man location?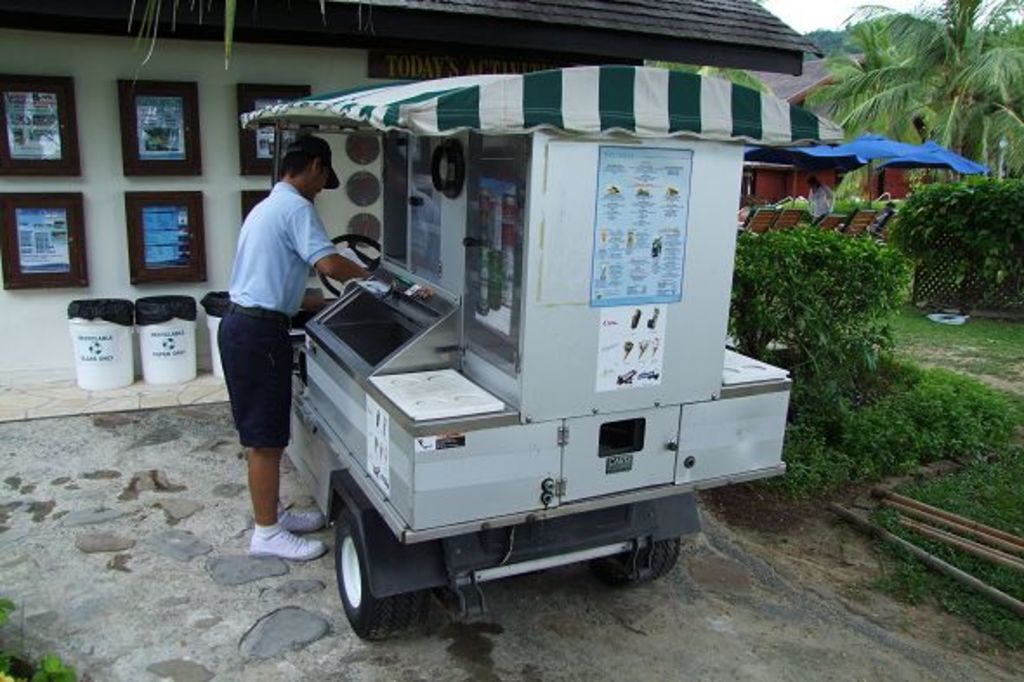
x1=210 y1=127 x2=331 y2=571
